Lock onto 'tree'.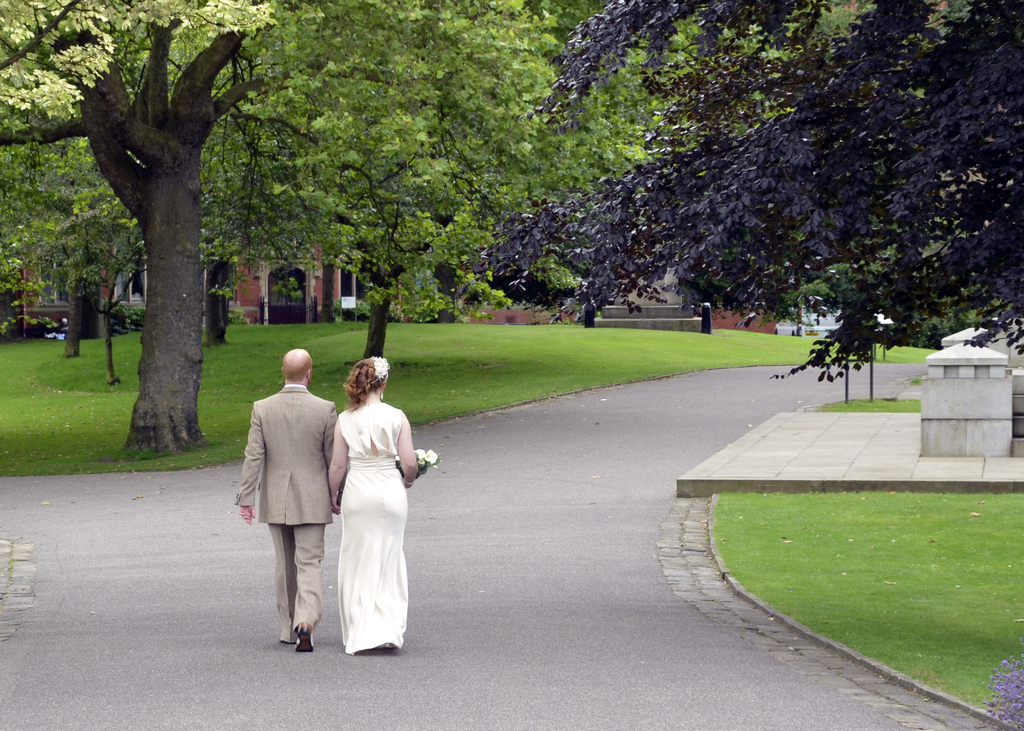
Locked: detection(314, 3, 569, 365).
